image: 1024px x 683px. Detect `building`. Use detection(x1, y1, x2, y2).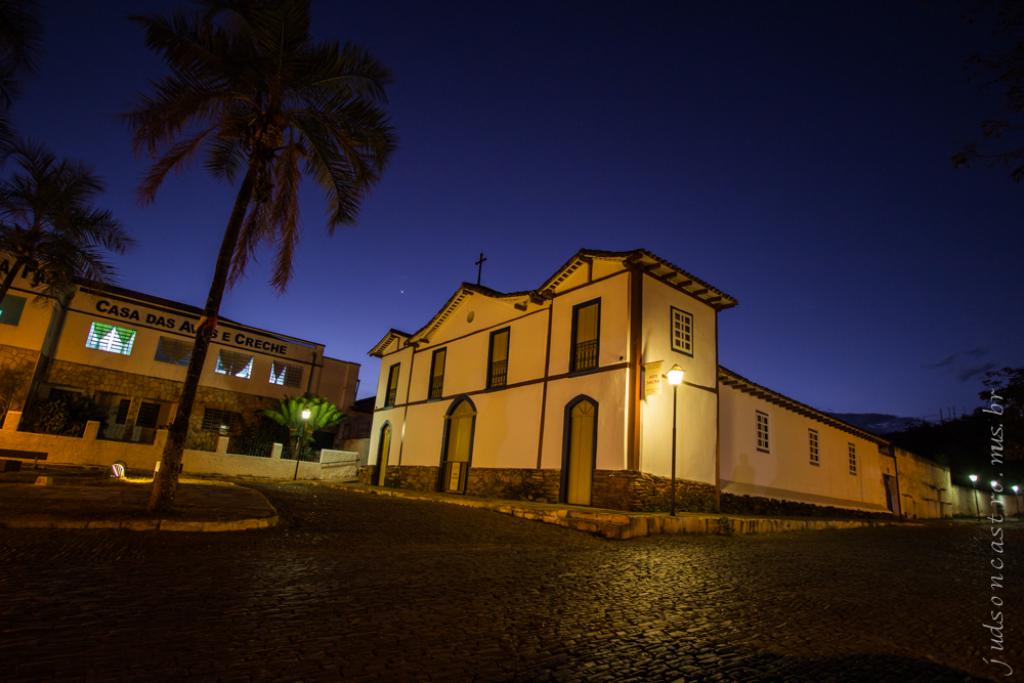
detection(368, 247, 1016, 526).
